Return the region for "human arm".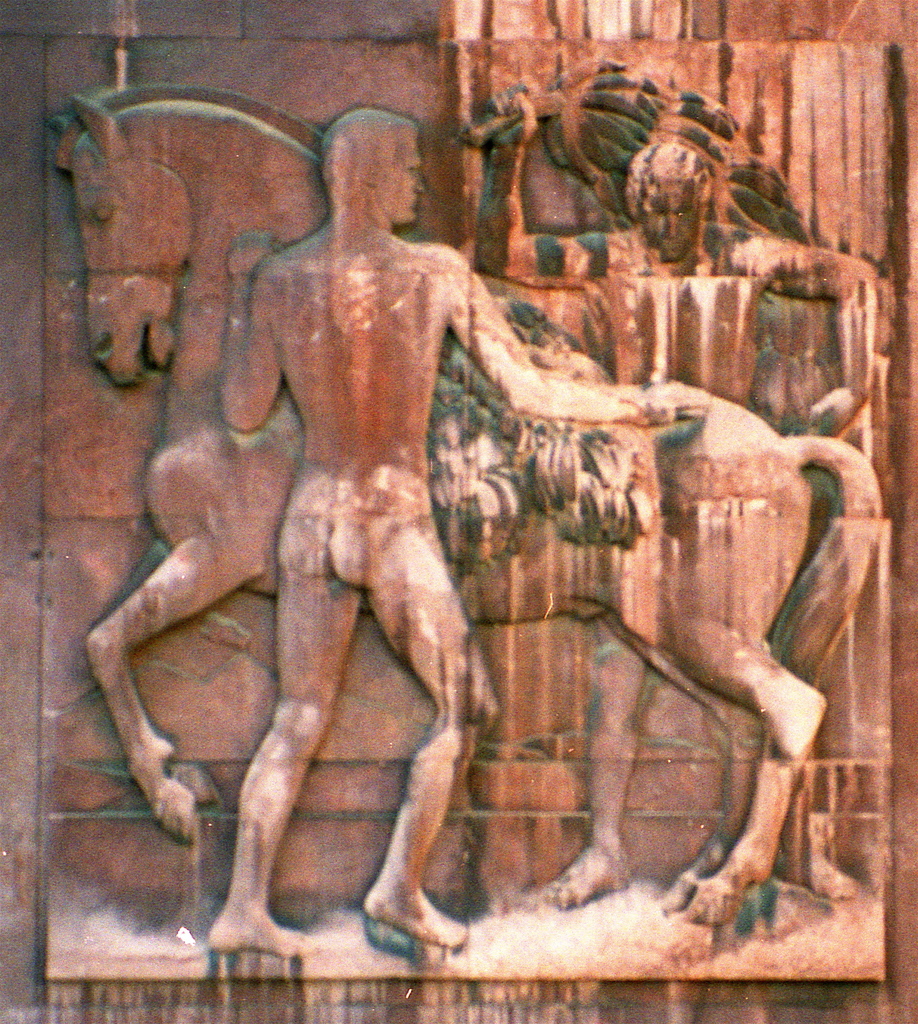
Rect(738, 230, 882, 443).
